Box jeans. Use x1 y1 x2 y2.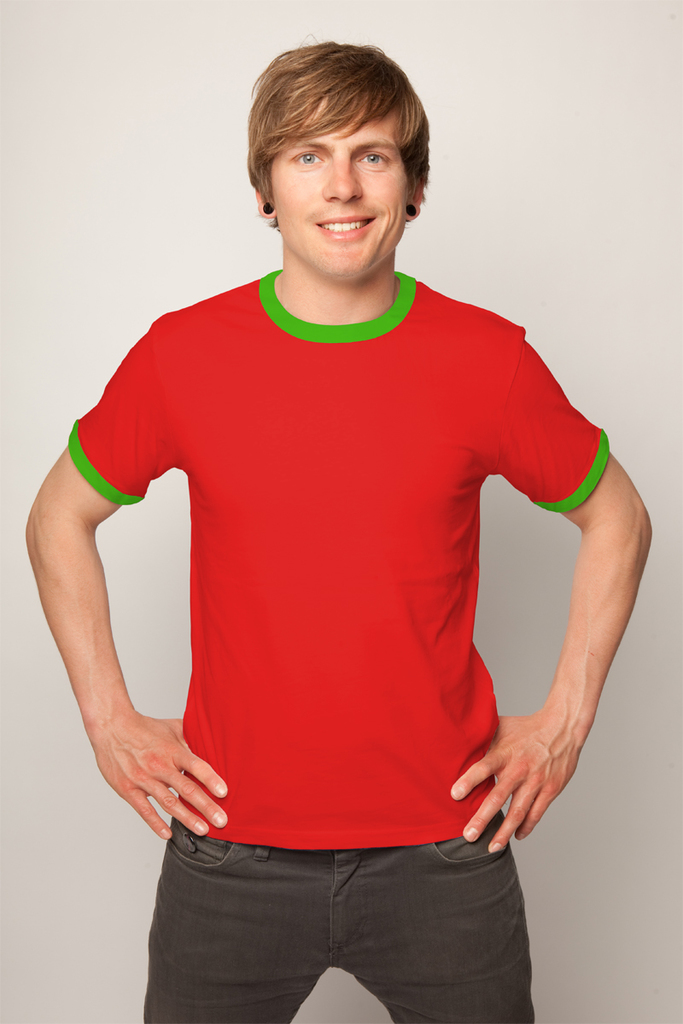
171 852 511 1014.
